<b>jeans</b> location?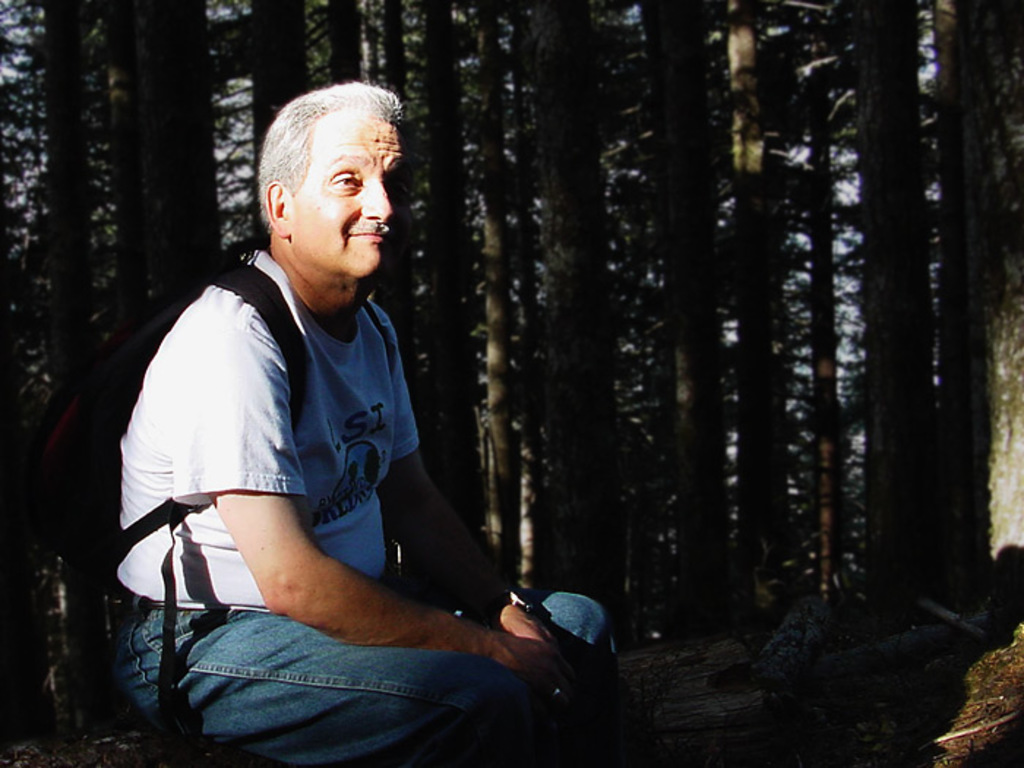
[145, 578, 535, 746]
